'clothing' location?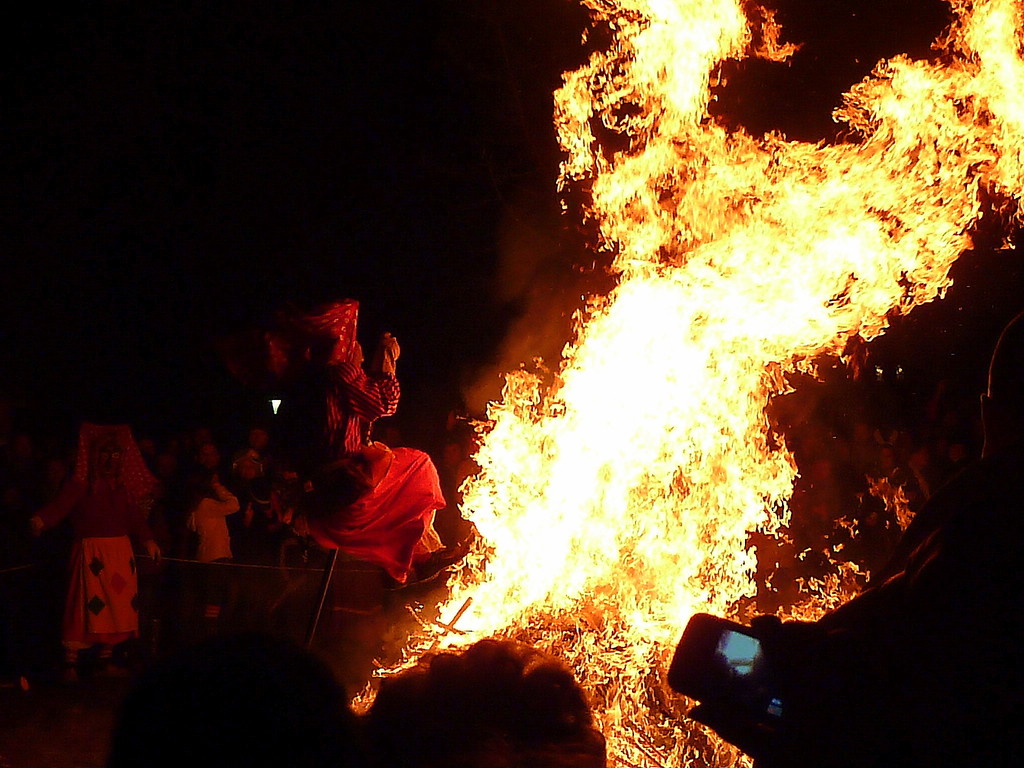
bbox=[263, 357, 440, 583]
